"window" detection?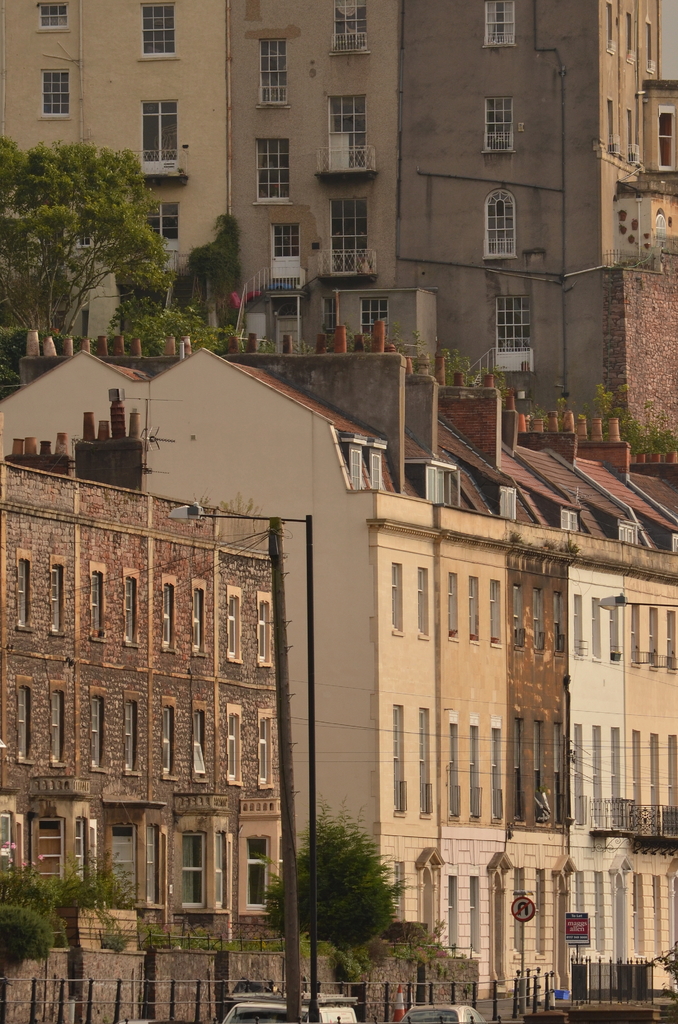
pyautogui.locateOnScreen(471, 714, 483, 819)
